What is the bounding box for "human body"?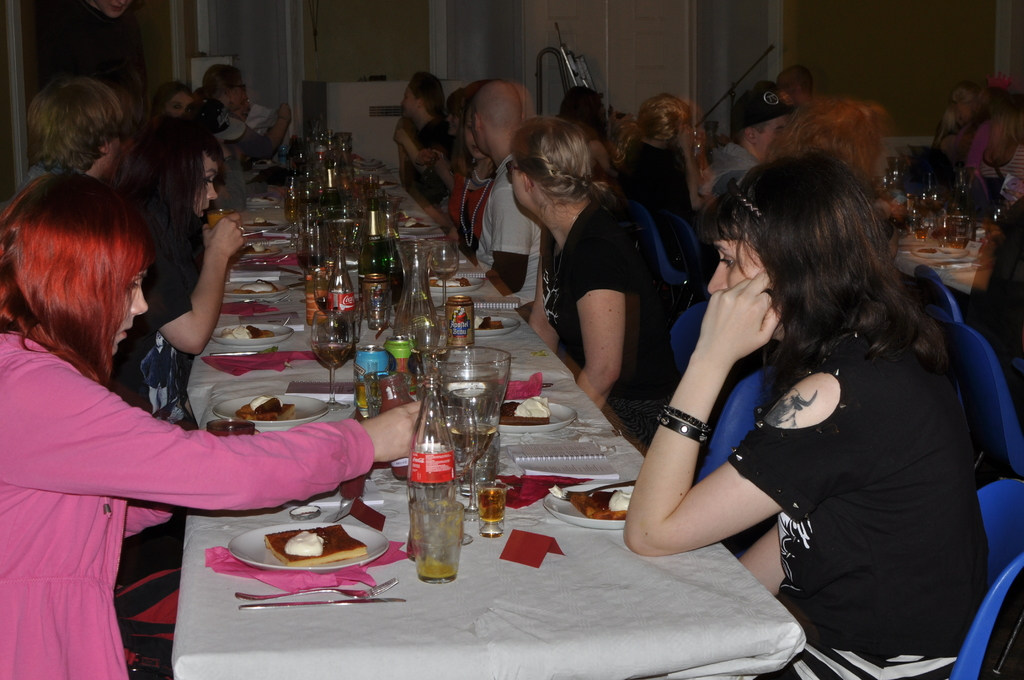
pyautogui.locateOnScreen(604, 157, 982, 652).
